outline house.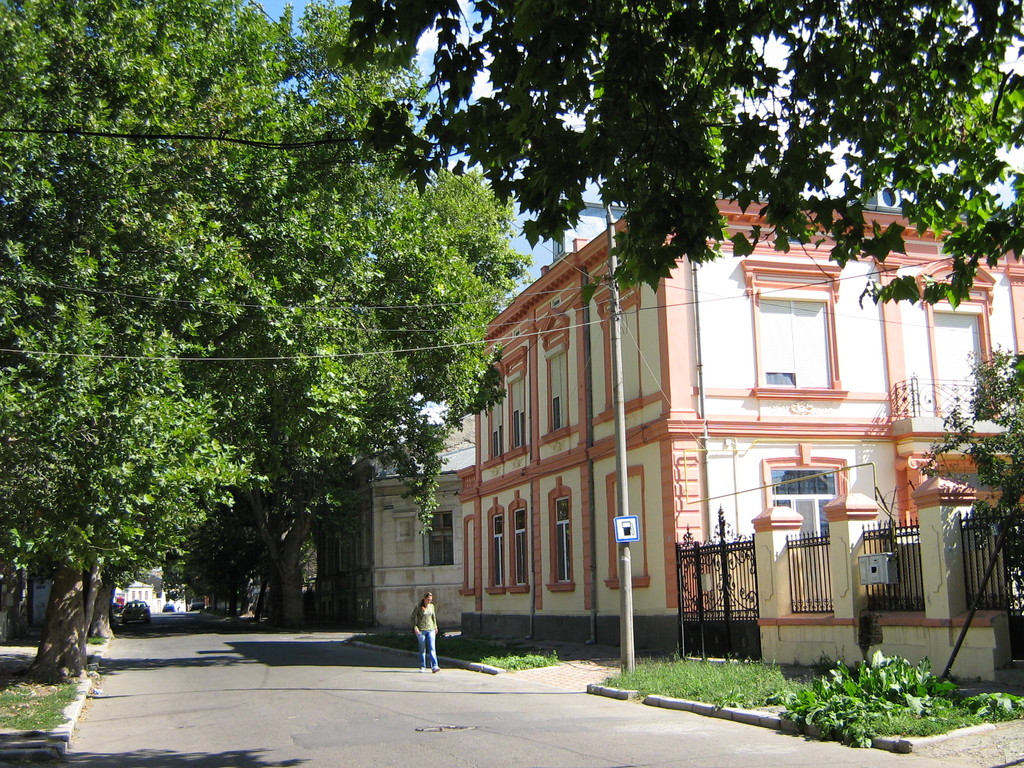
Outline: <box>277,399,461,644</box>.
